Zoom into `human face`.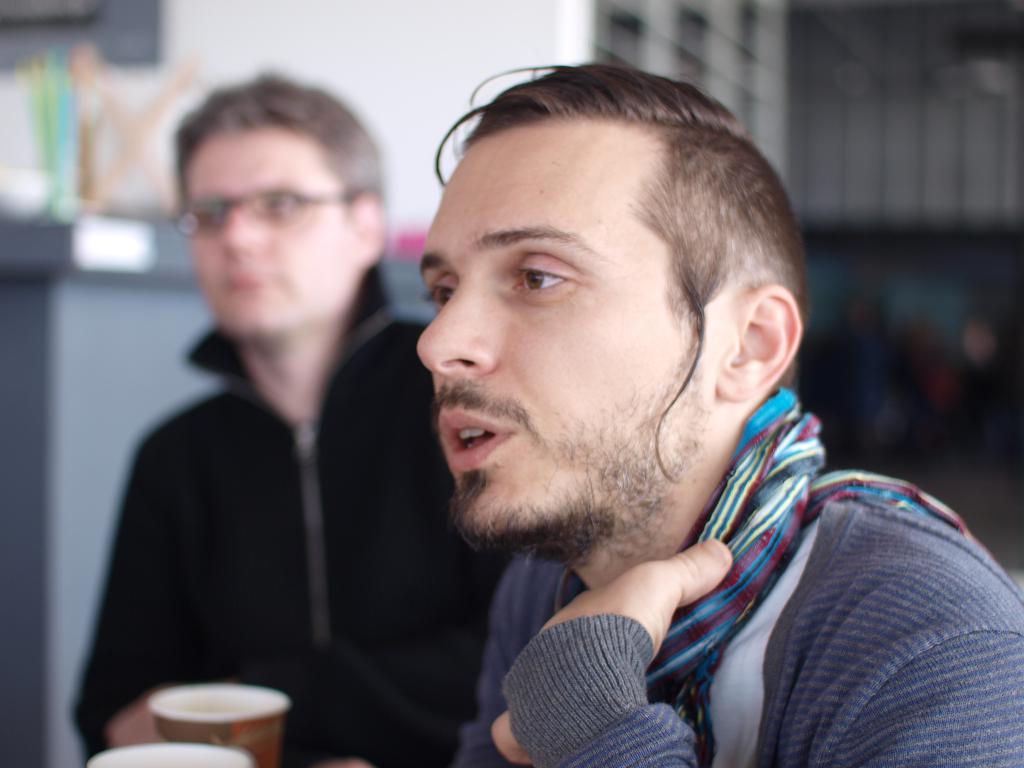
Zoom target: l=415, t=134, r=727, b=542.
